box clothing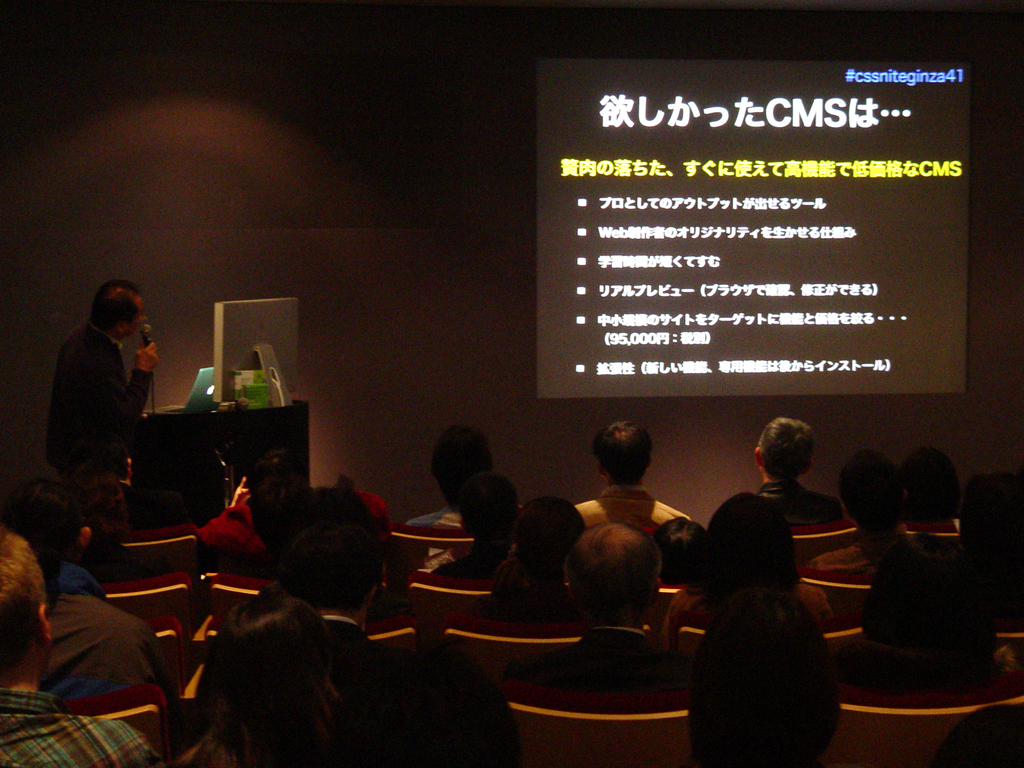
(663,579,826,646)
